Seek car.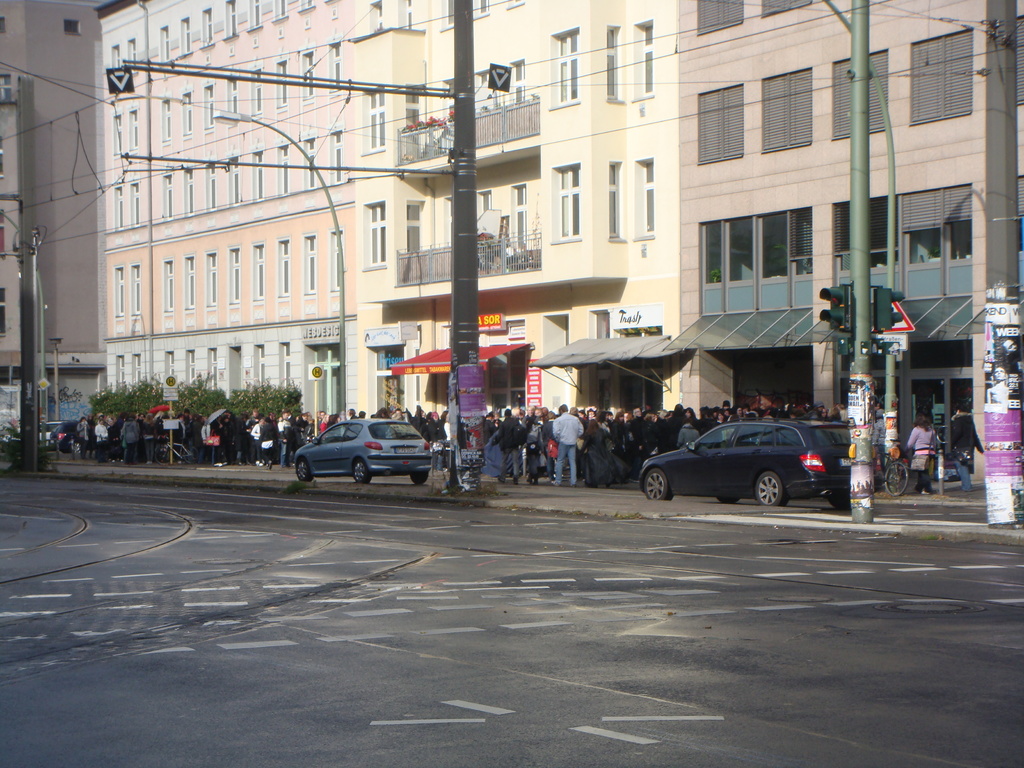
289/418/429/484.
